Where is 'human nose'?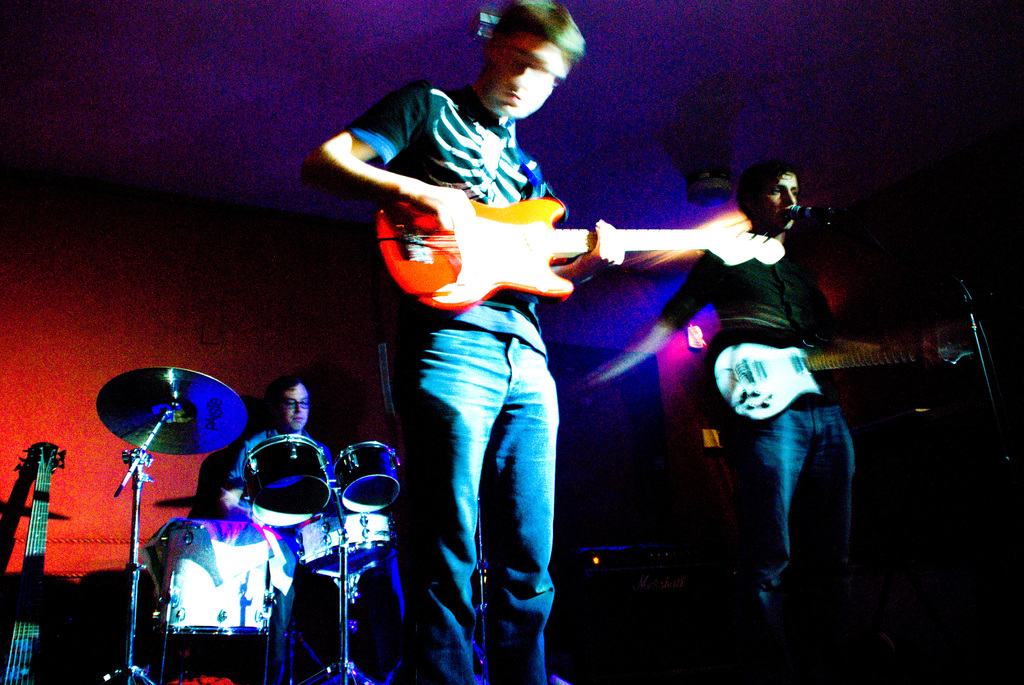
<bbox>784, 190, 796, 203</bbox>.
